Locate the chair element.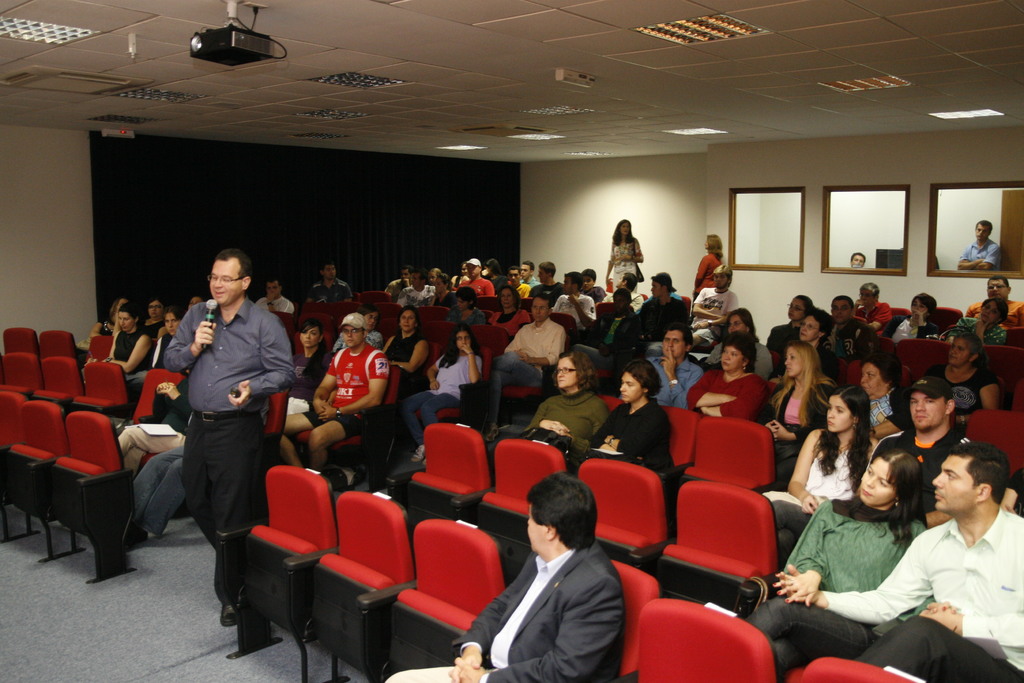
Element bbox: bbox=[38, 328, 93, 374].
